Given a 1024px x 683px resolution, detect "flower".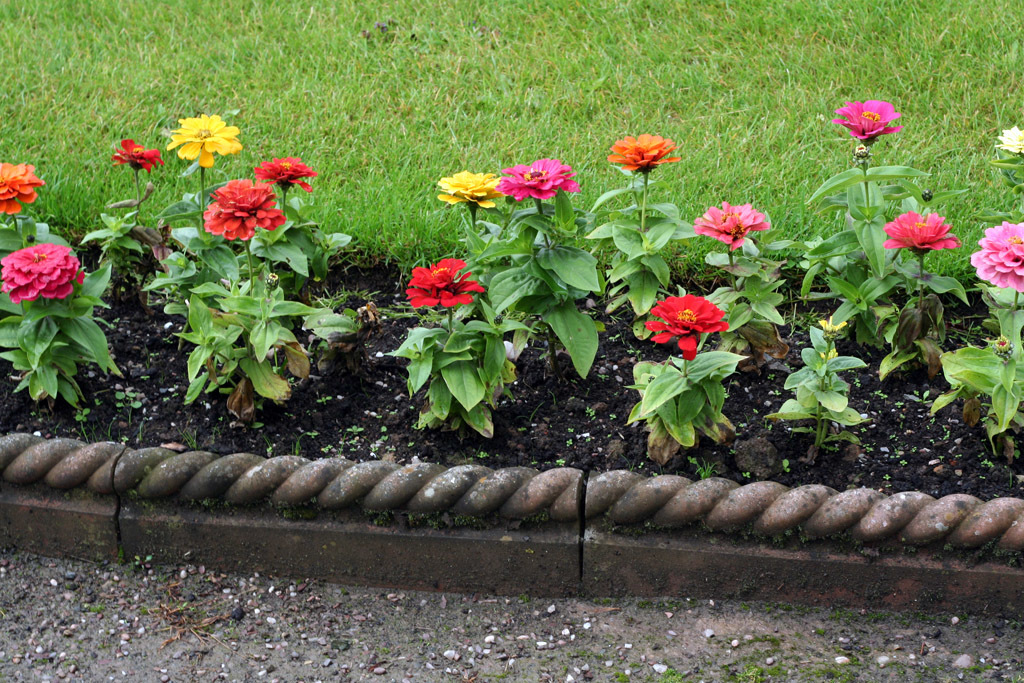
[left=606, top=132, right=680, bottom=171].
